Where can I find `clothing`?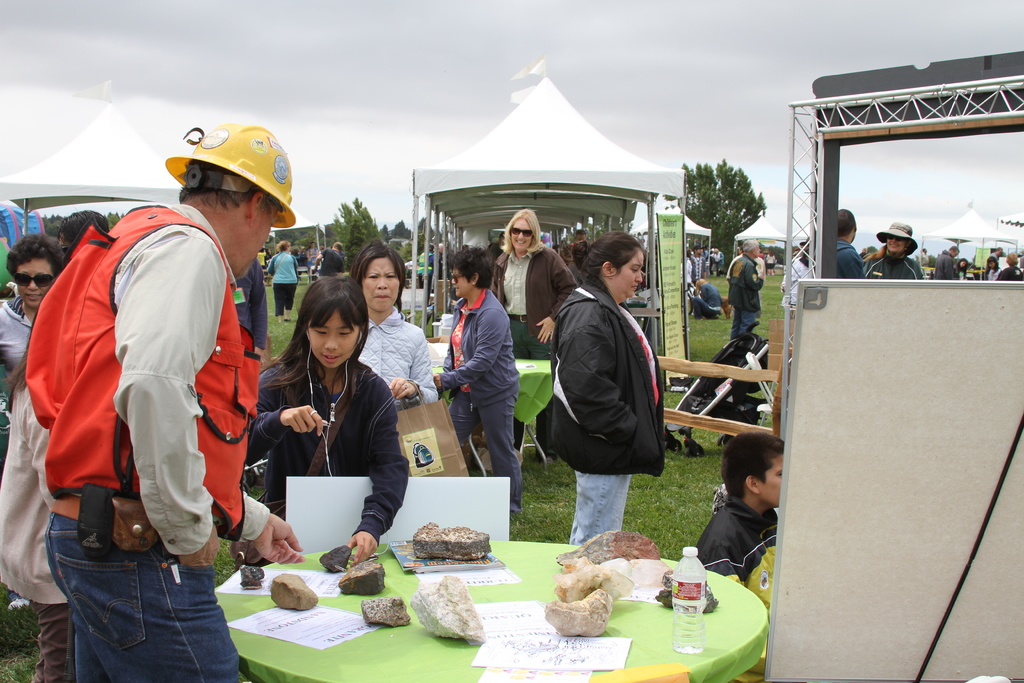
You can find it at 266/252/300/317.
